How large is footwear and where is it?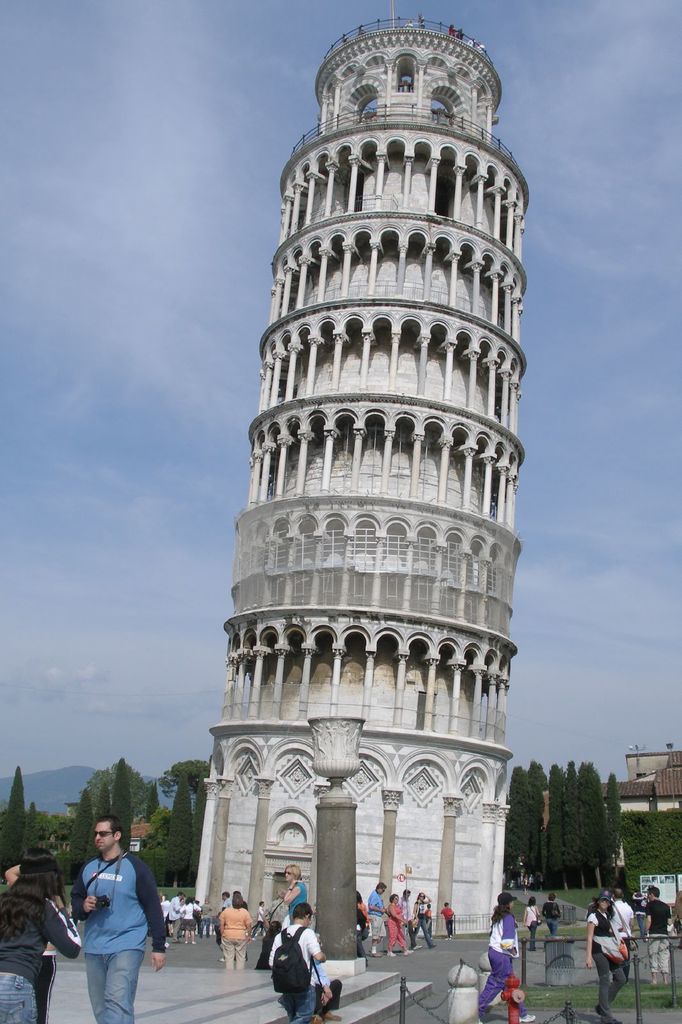
Bounding box: [386, 951, 395, 958].
